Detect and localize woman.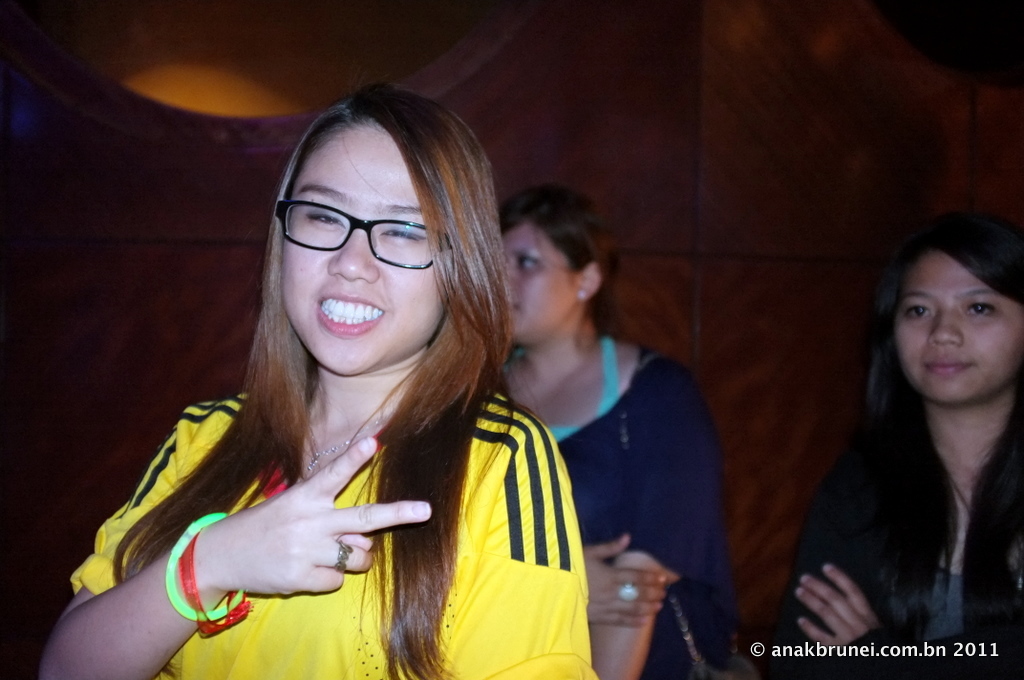
Localized at 33 79 598 679.
